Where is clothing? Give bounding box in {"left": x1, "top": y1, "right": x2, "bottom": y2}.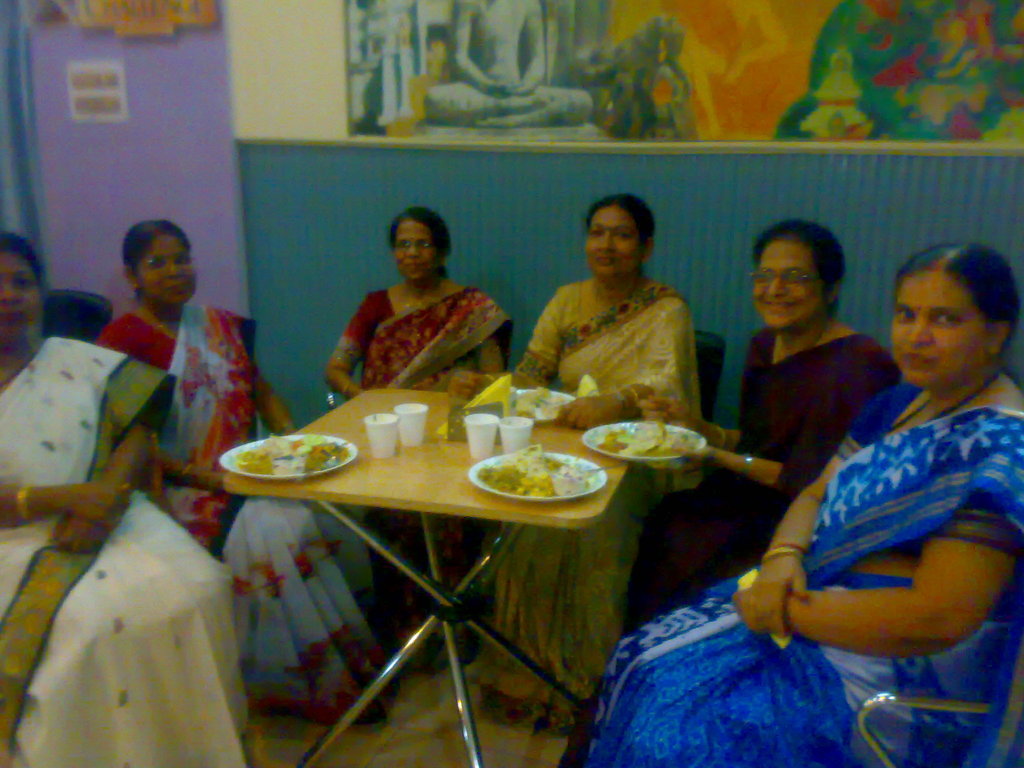
{"left": 0, "top": 337, "right": 260, "bottom": 767}.
